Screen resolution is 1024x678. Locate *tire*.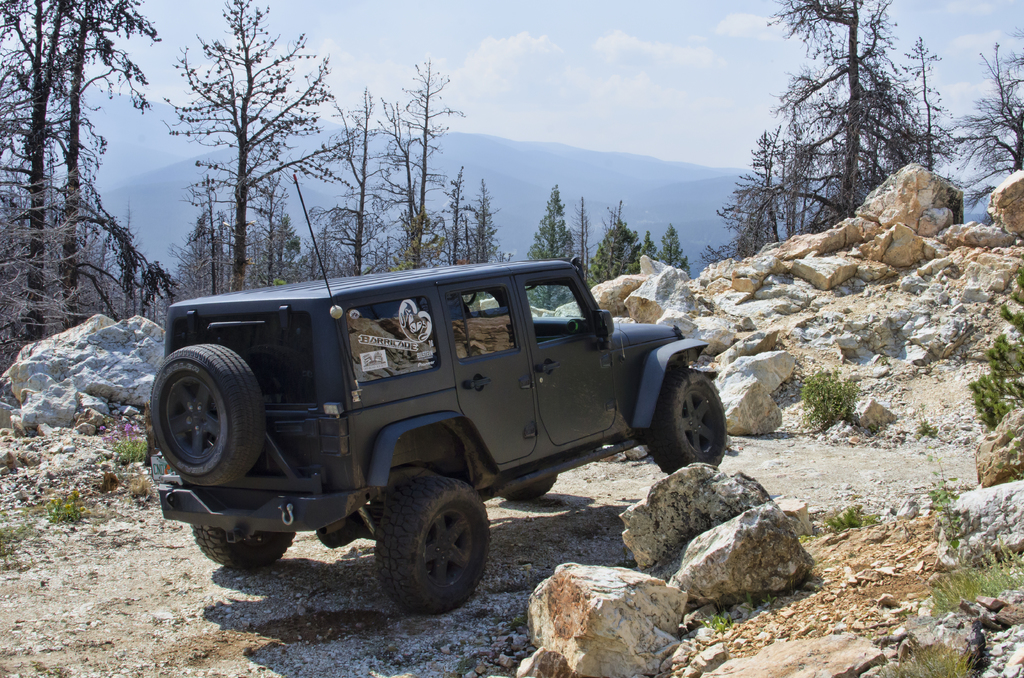
locate(373, 476, 490, 614).
